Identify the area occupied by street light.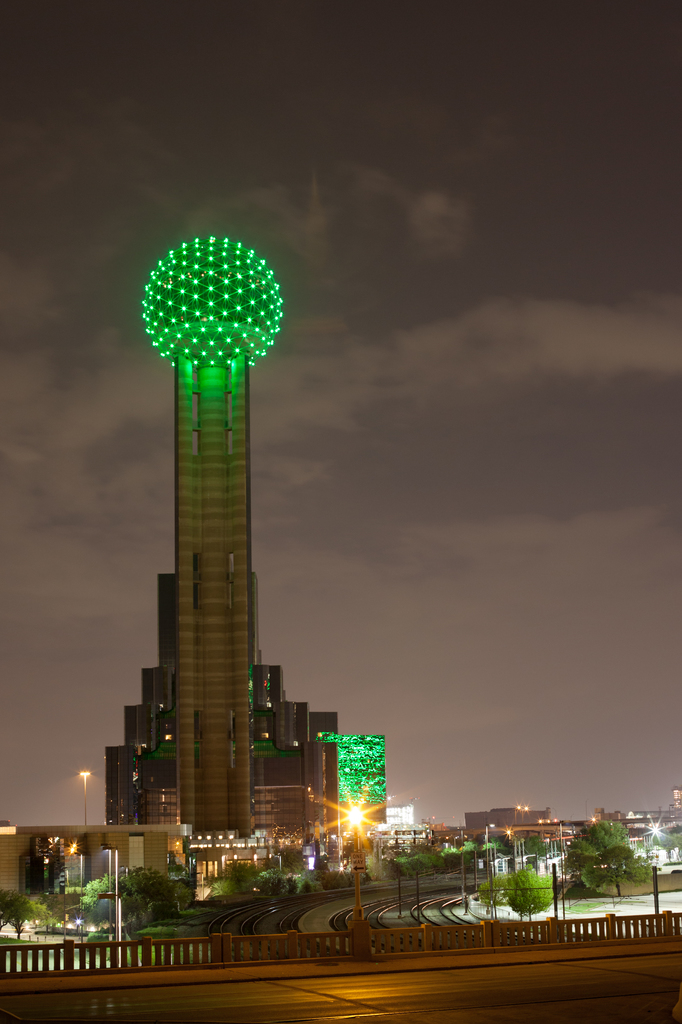
Area: pyautogui.locateOnScreen(80, 770, 92, 826).
